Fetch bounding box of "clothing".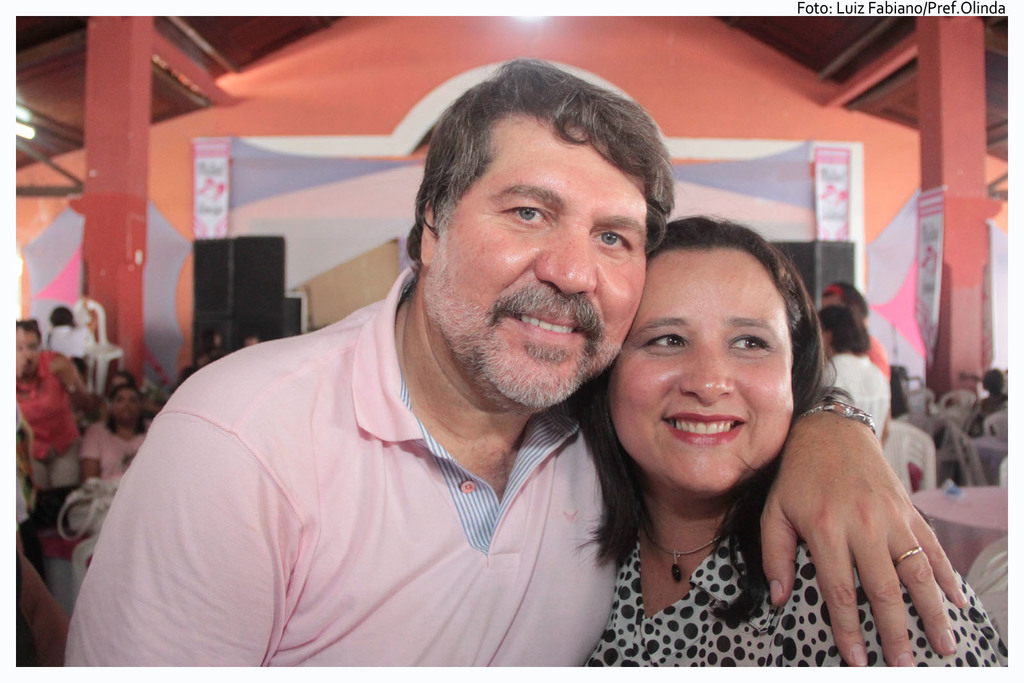
Bbox: (left=11, top=347, right=79, bottom=486).
